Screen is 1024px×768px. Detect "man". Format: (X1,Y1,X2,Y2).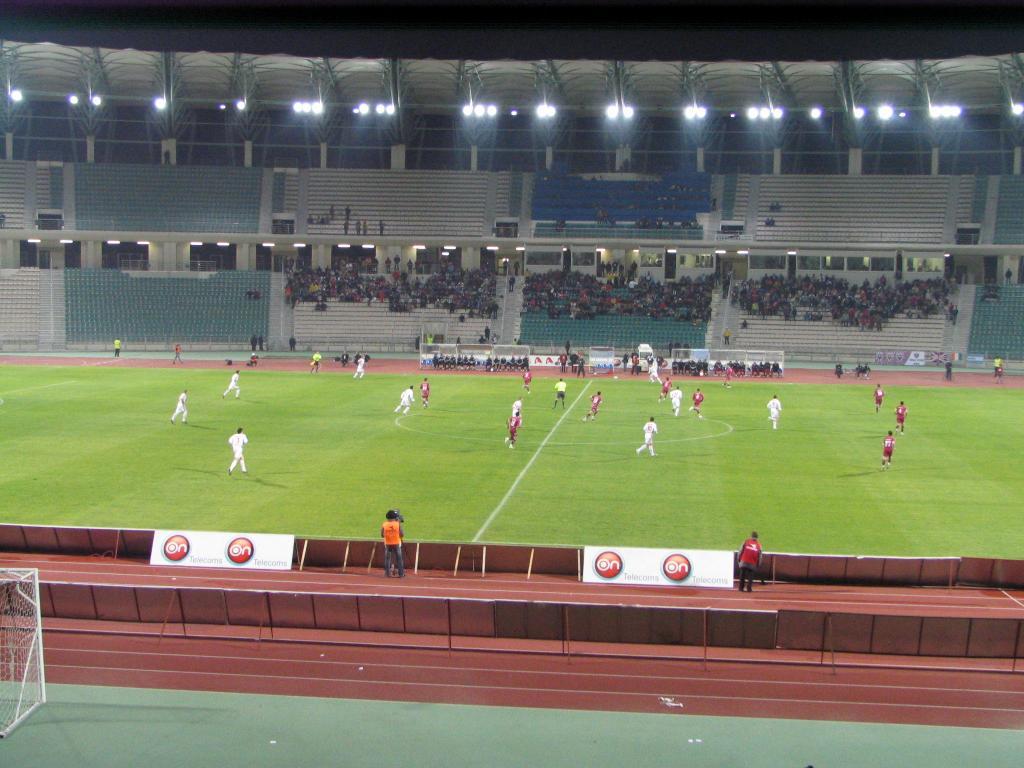
(738,529,760,589).
